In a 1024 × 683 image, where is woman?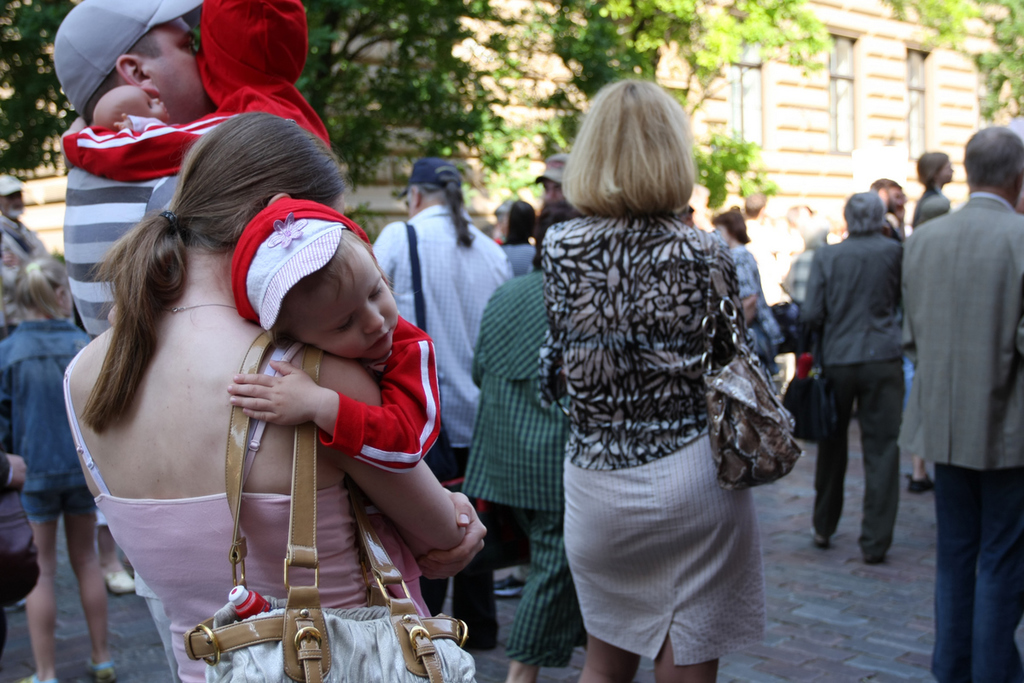
box=[546, 208, 744, 682].
